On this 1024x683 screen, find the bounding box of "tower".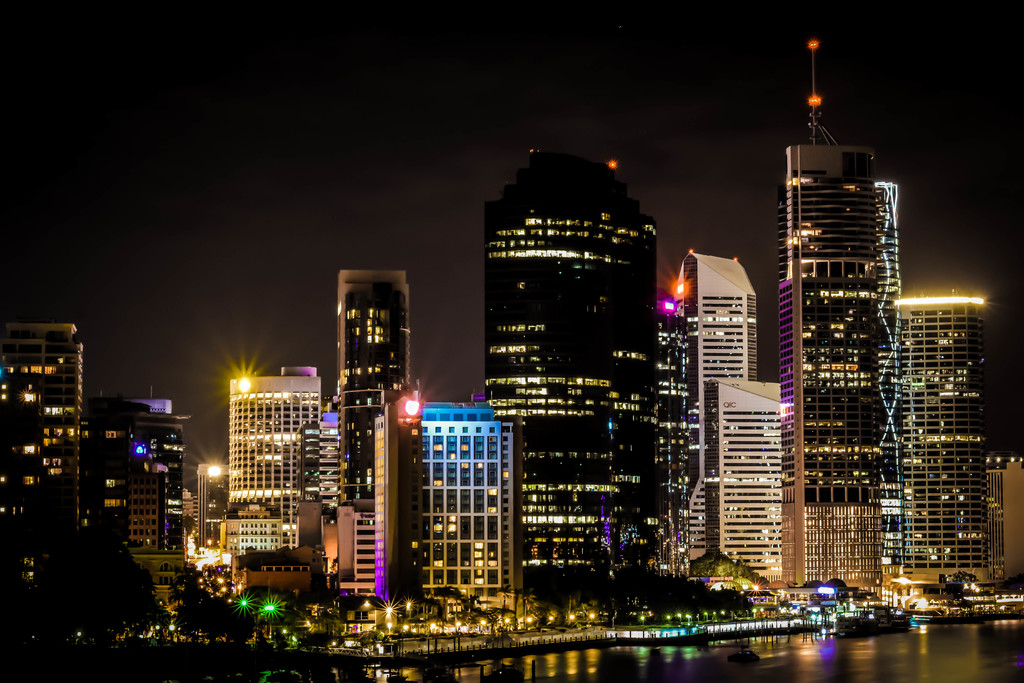
Bounding box: bbox(333, 263, 415, 602).
